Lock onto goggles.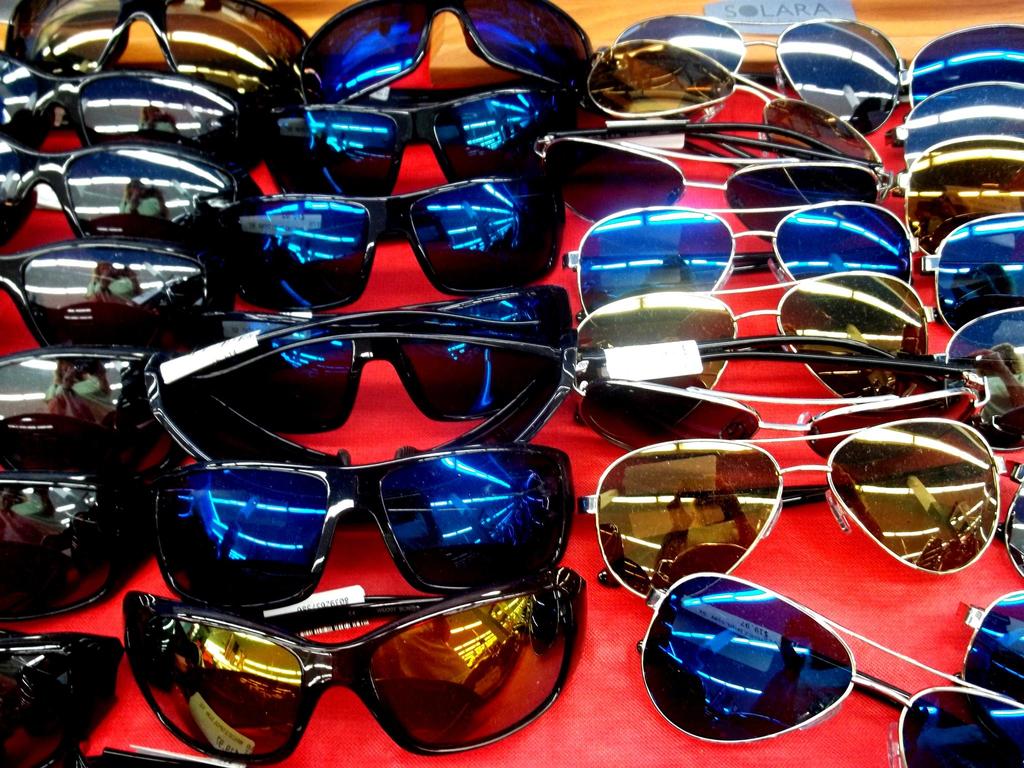
Locked: (994,466,1023,569).
